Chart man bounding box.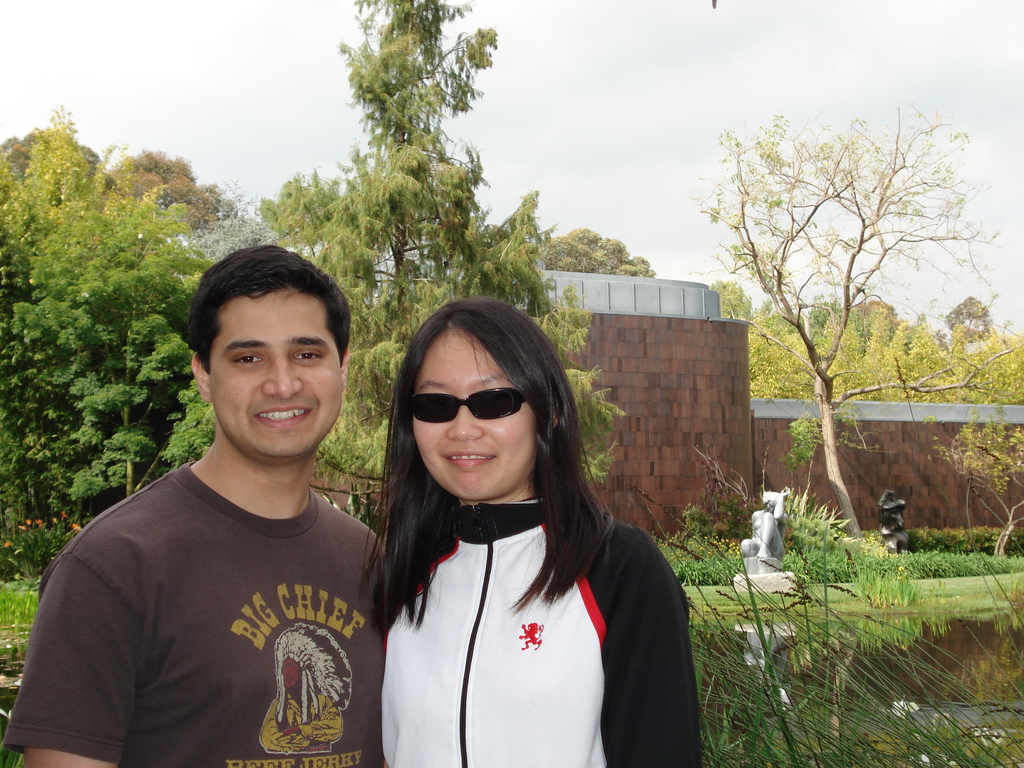
Charted: 34:206:386:767.
